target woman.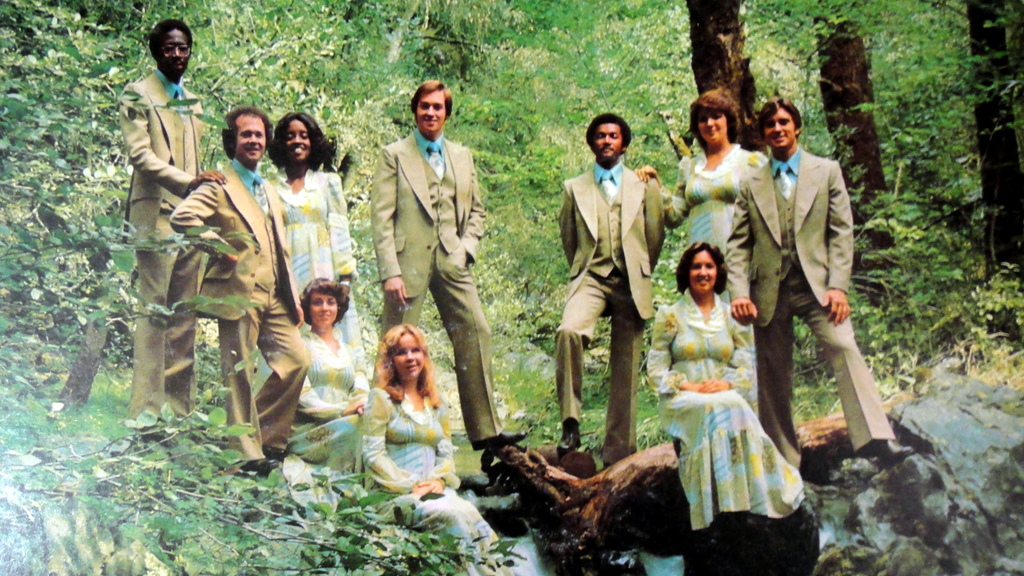
Target region: <bbox>636, 84, 769, 303</bbox>.
